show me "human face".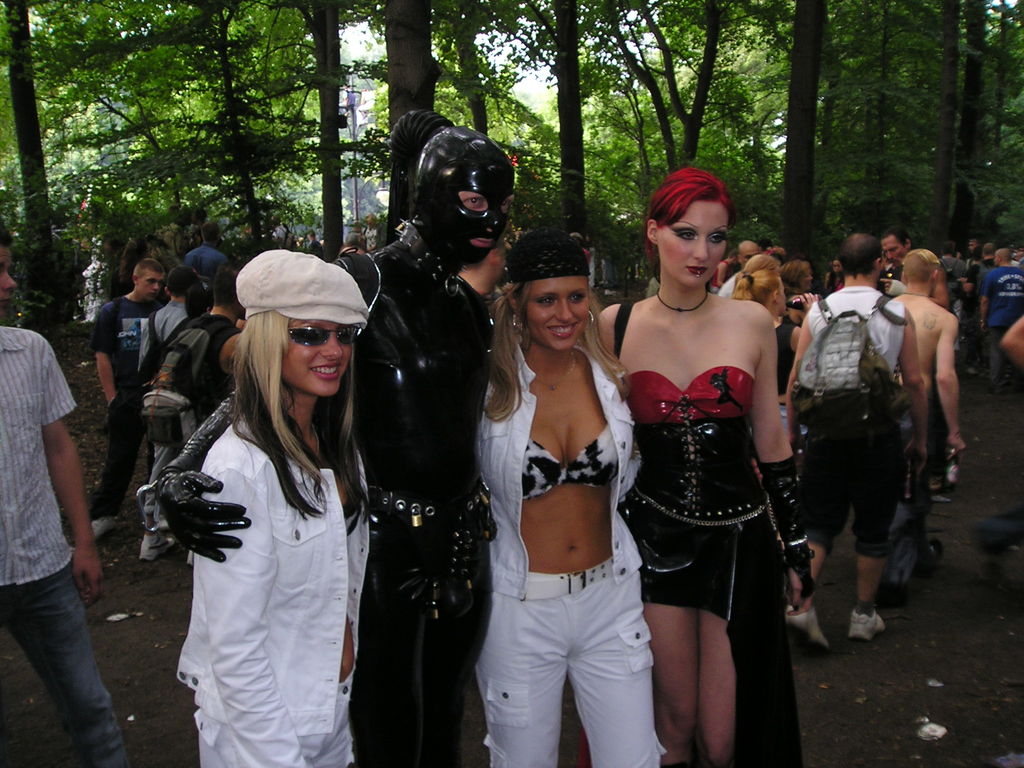
"human face" is here: 879, 236, 908, 266.
